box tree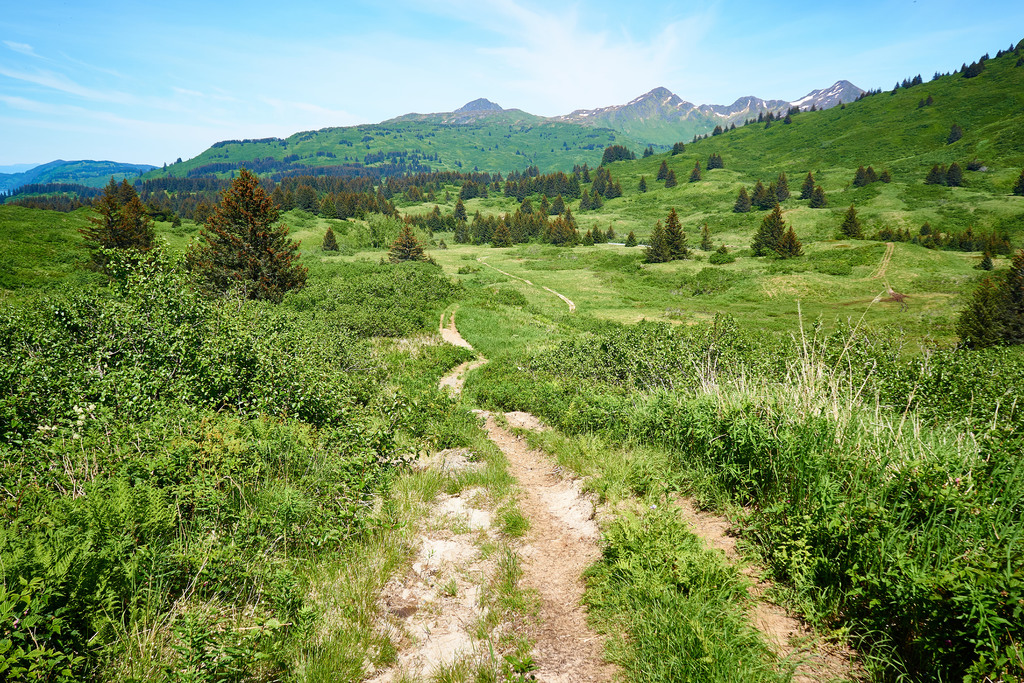
[left=757, top=179, right=762, bottom=202]
